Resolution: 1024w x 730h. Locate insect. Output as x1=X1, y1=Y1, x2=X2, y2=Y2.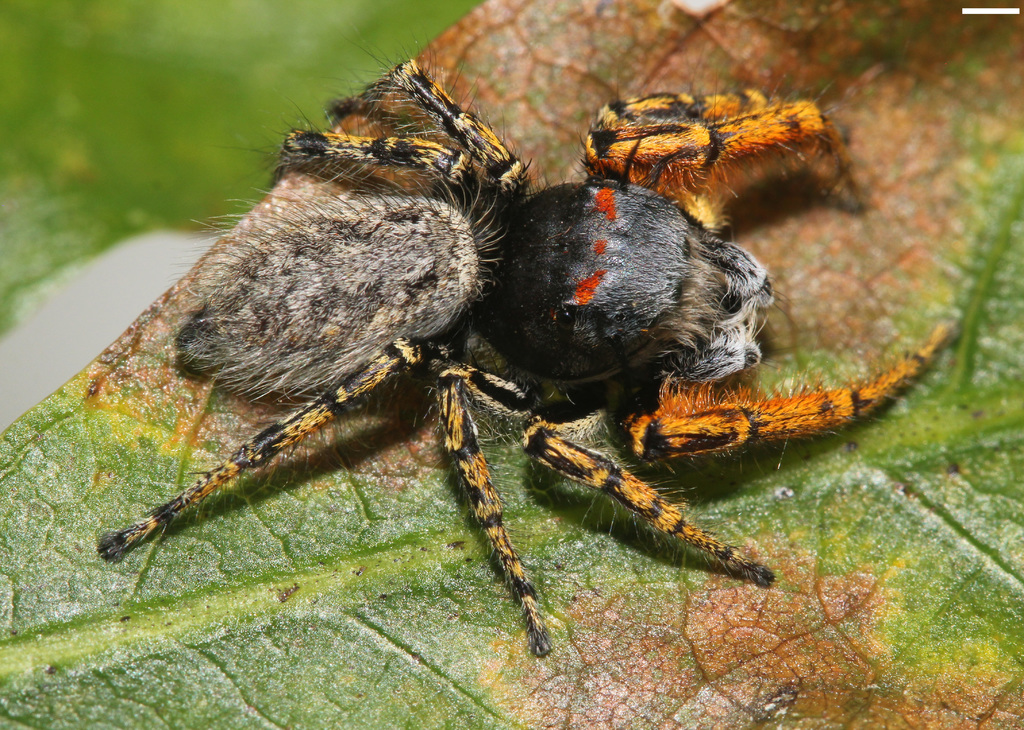
x1=93, y1=35, x2=966, y2=656.
